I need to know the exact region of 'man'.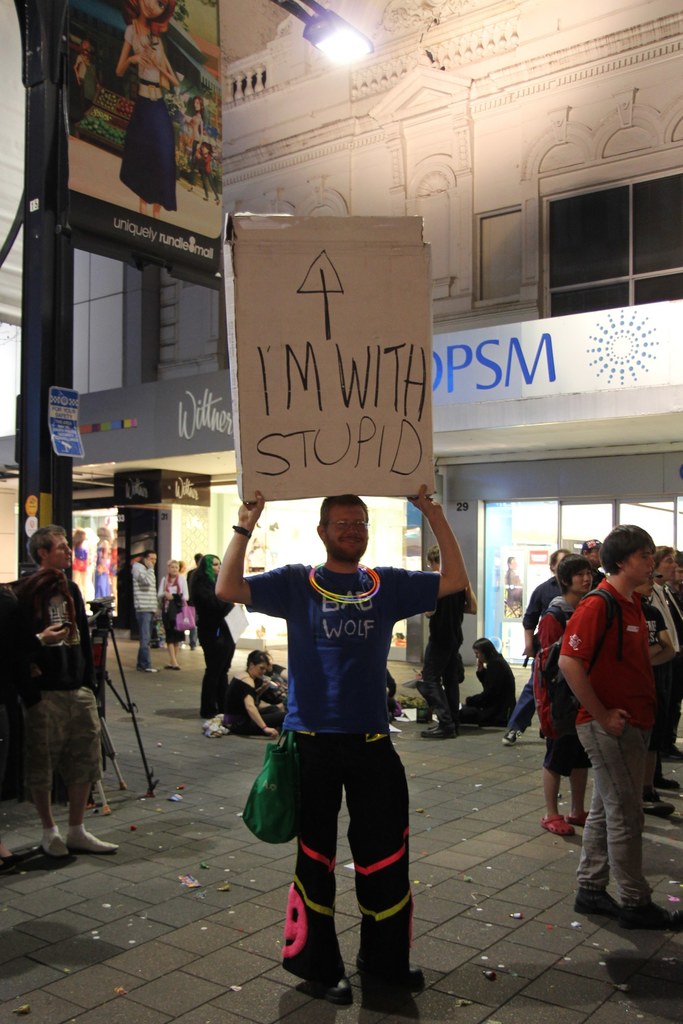
Region: x1=0 y1=523 x2=117 y2=853.
